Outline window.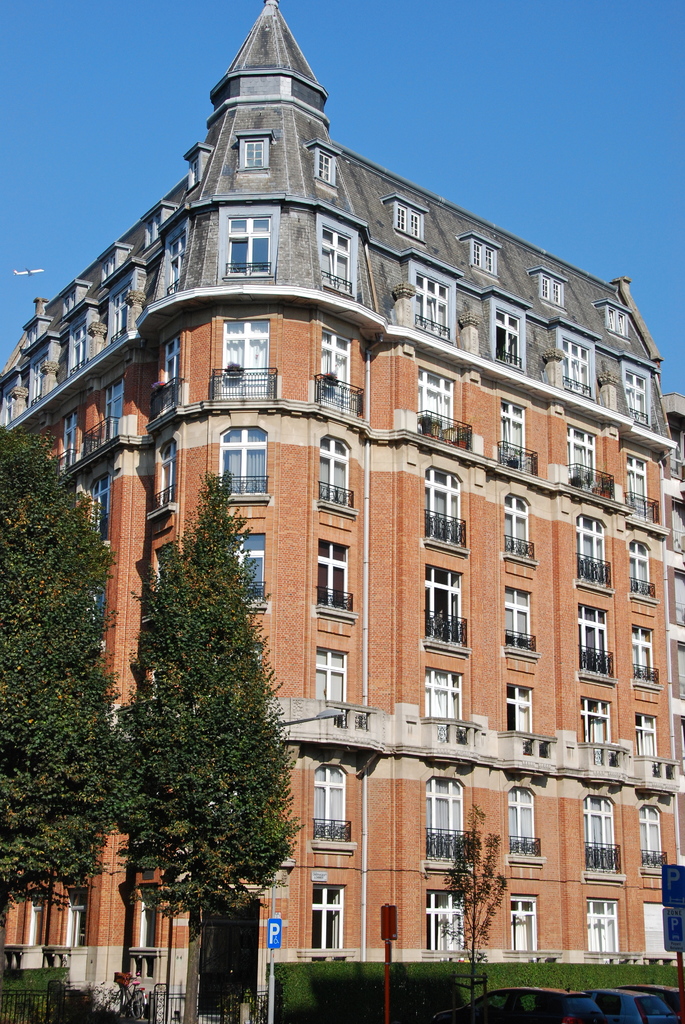
Outline: region(315, 771, 346, 830).
